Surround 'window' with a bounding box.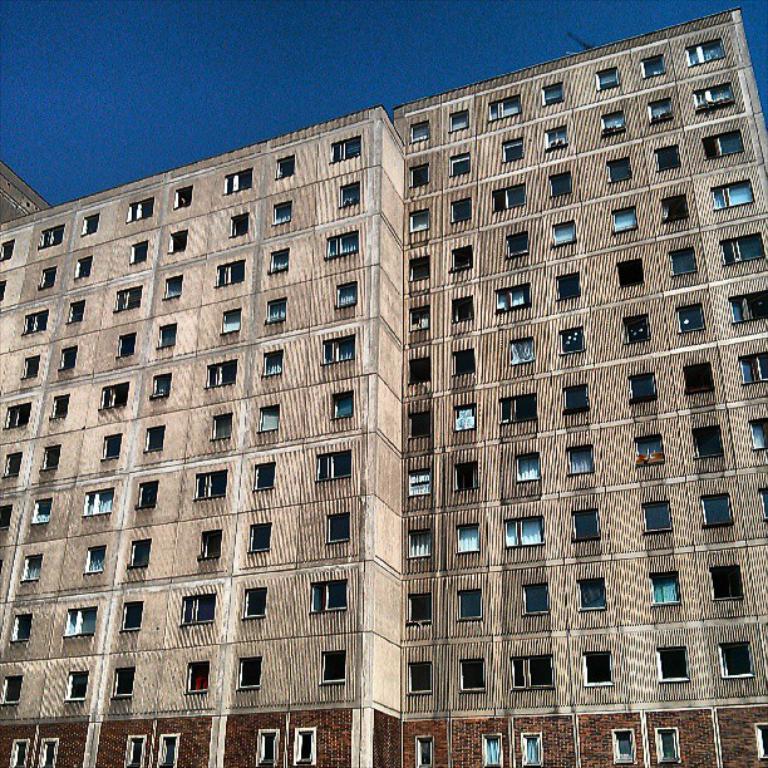
[449, 198, 471, 226].
